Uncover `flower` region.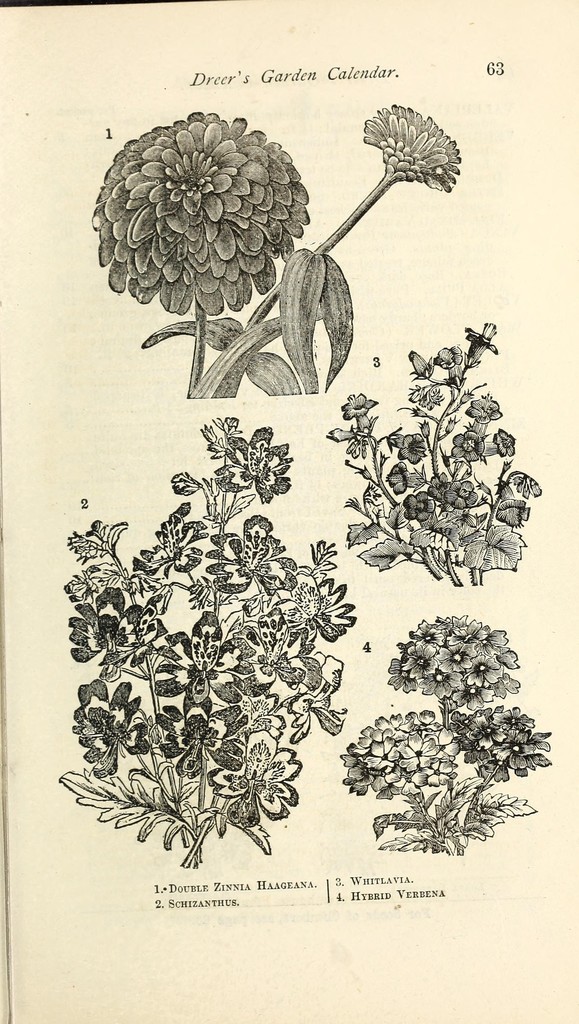
Uncovered: rect(480, 428, 514, 460).
